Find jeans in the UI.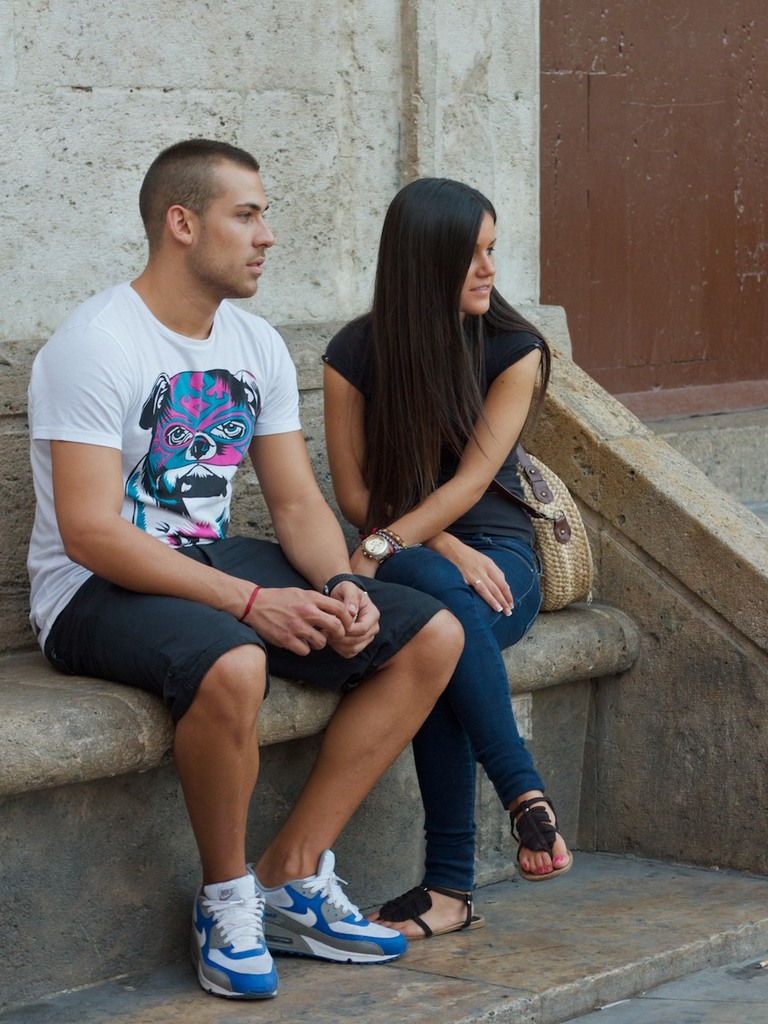
UI element at <region>397, 563, 545, 908</region>.
